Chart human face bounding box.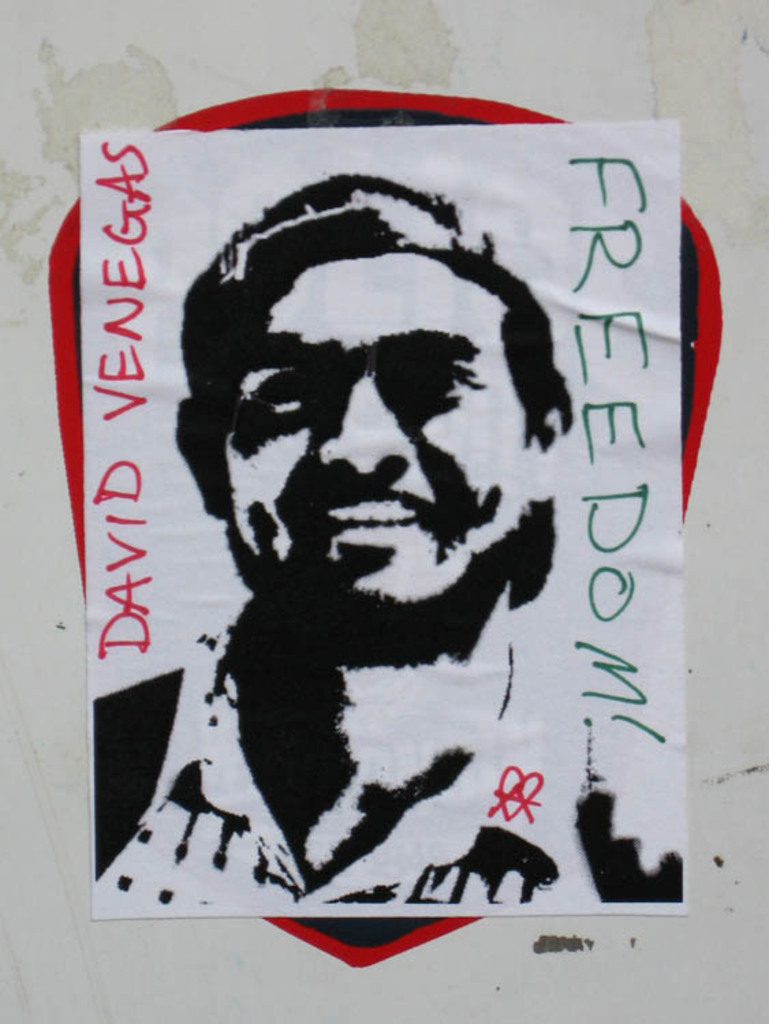
Charted: detection(219, 251, 522, 647).
